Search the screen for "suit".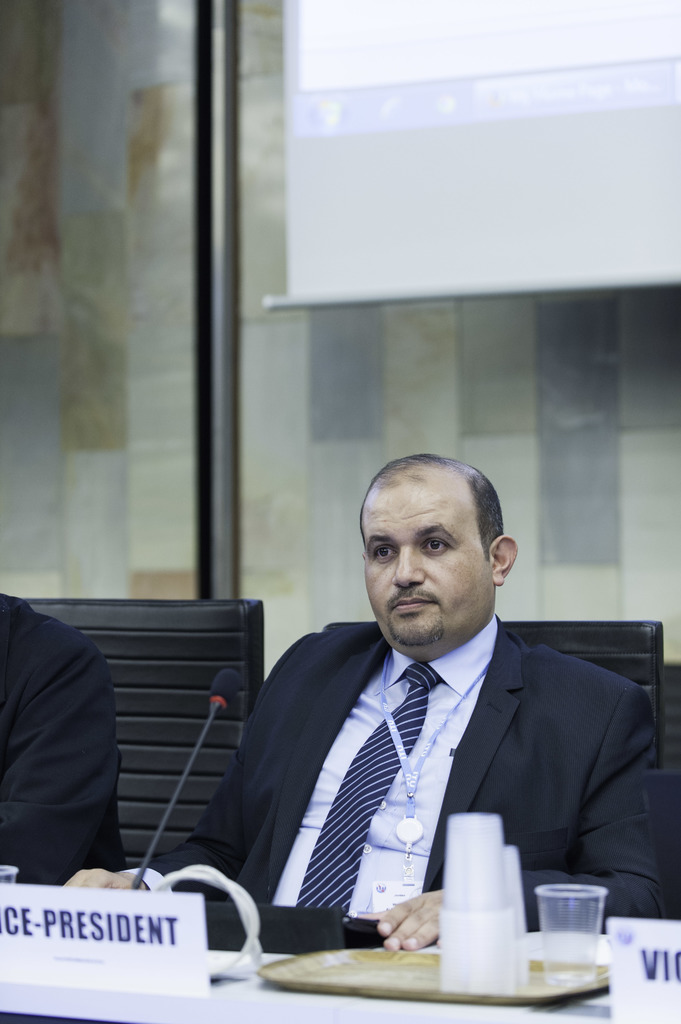
Found at bbox=[199, 568, 652, 965].
